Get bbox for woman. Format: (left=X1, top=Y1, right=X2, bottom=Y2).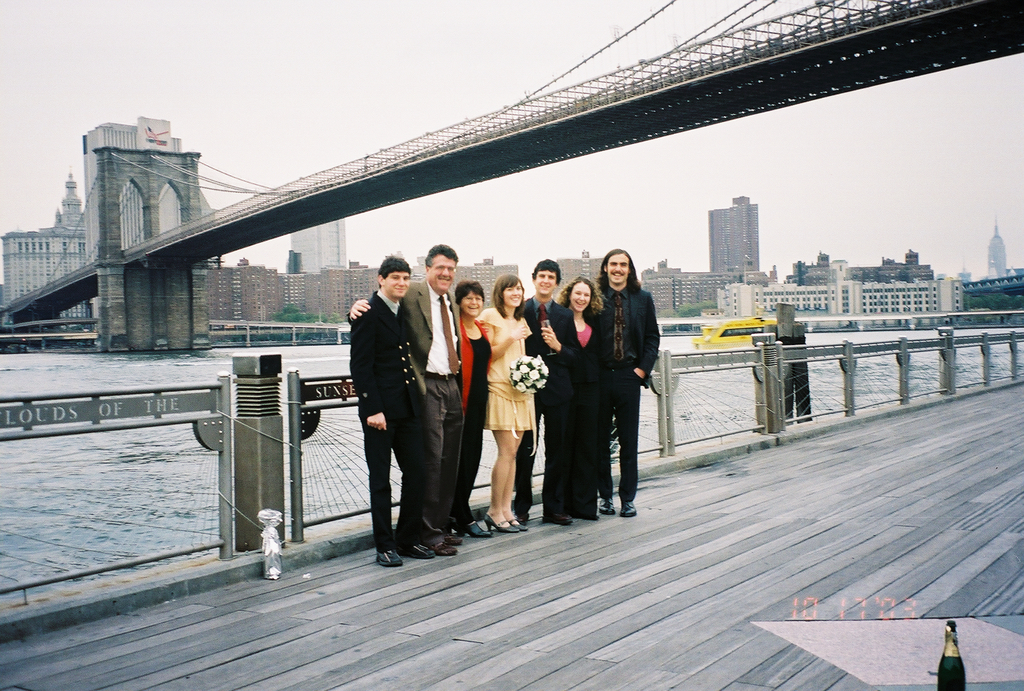
(left=557, top=277, right=605, bottom=514).
